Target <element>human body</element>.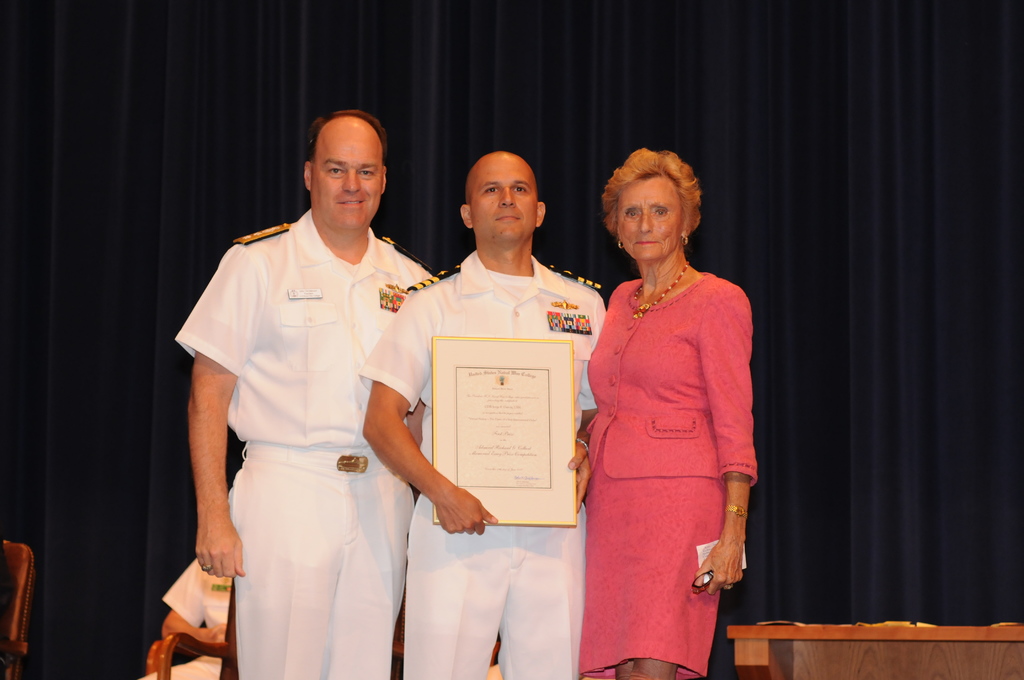
Target region: 579 146 757 679.
